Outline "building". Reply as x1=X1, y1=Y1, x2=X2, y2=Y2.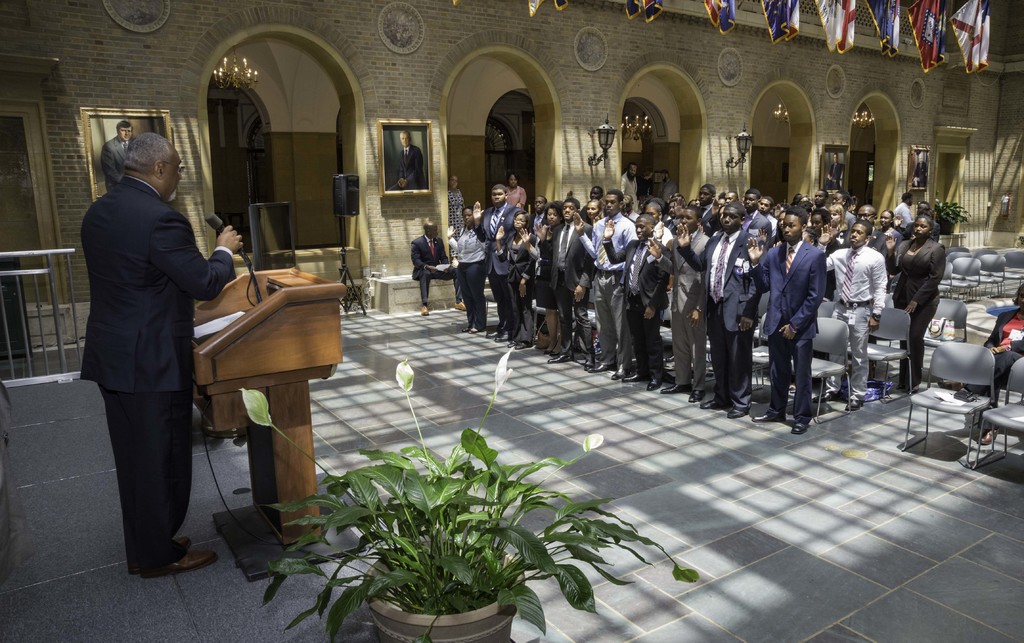
x1=0, y1=0, x2=1023, y2=642.
